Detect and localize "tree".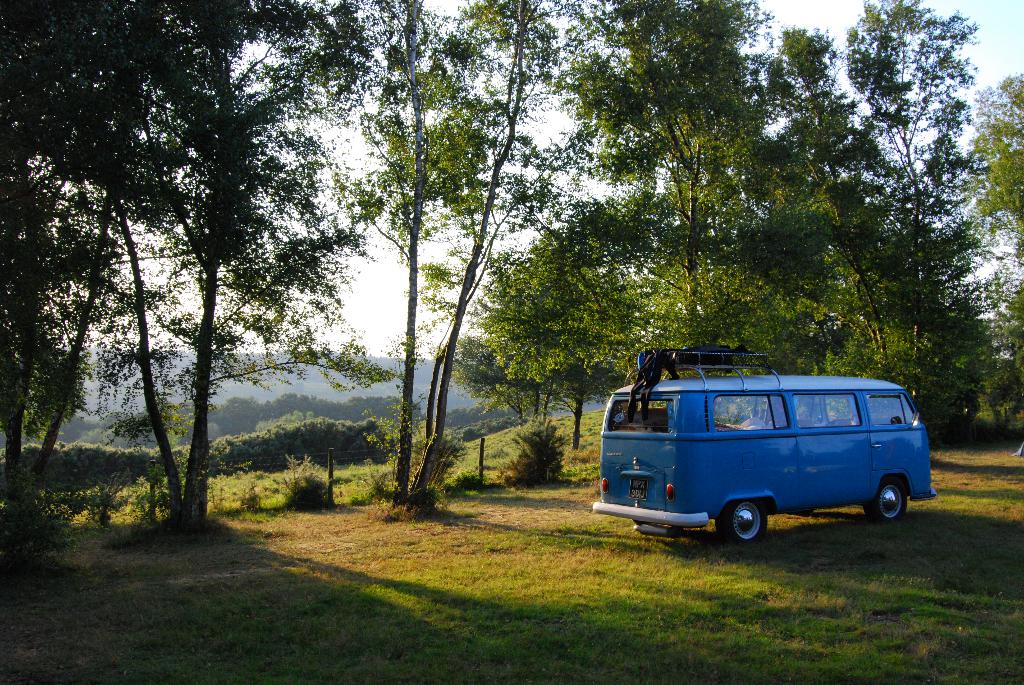
Localized at x1=40, y1=49, x2=357, y2=566.
